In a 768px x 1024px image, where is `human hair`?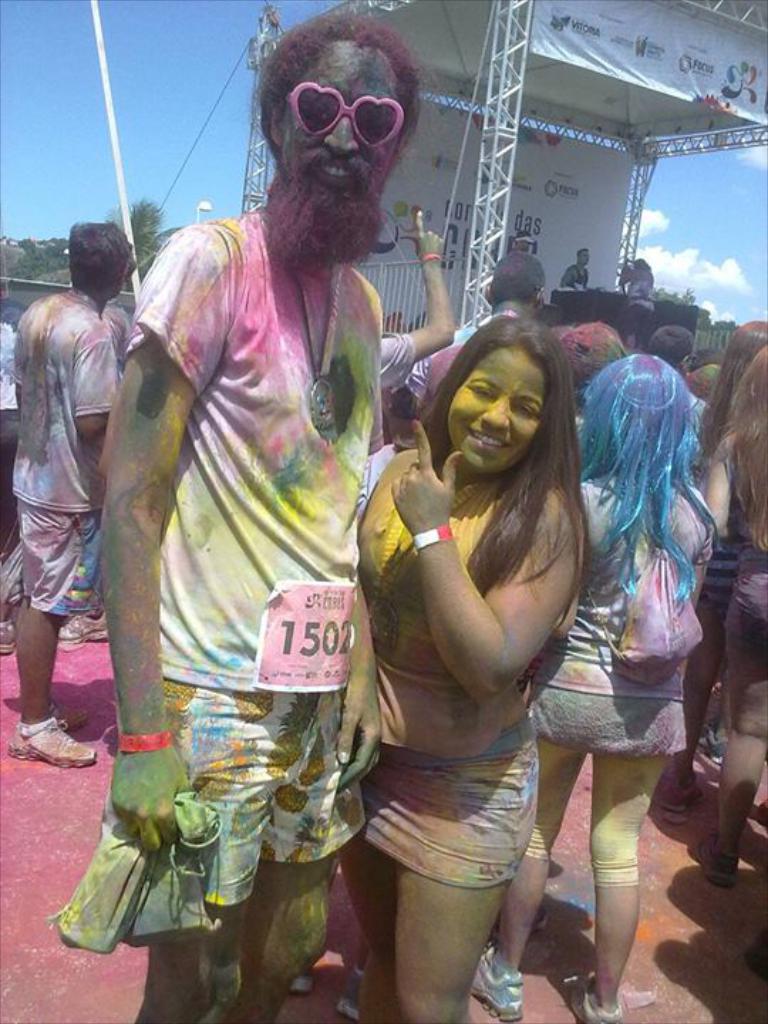
67:223:132:292.
